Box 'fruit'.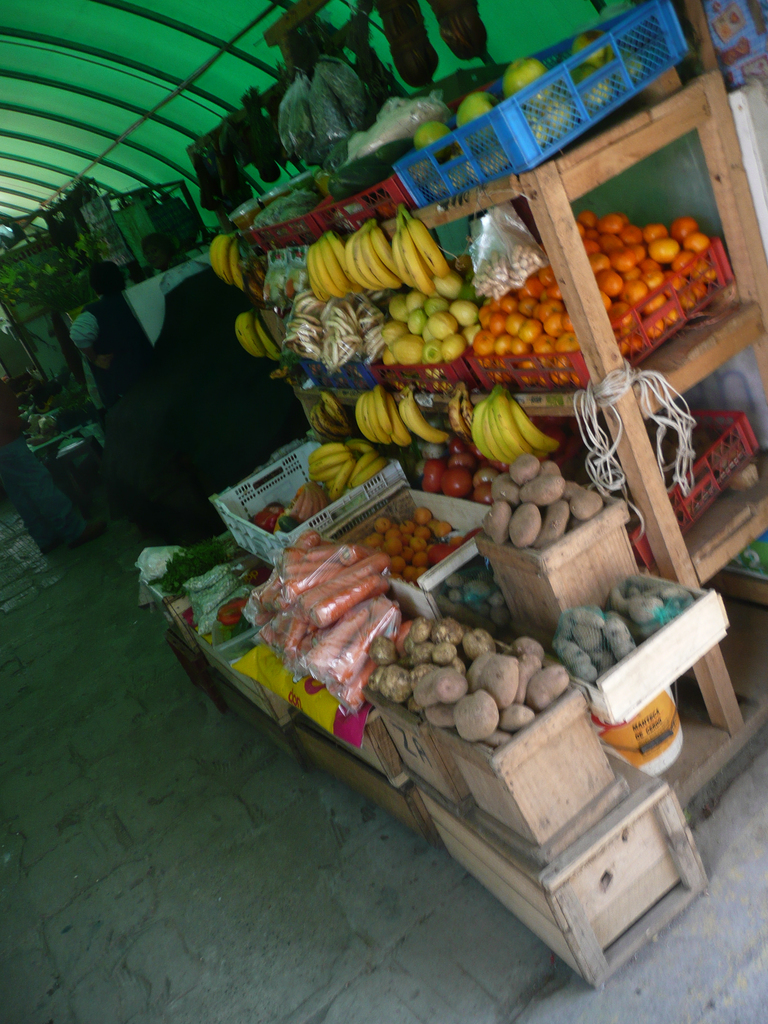
x1=427 y1=309 x2=456 y2=340.
